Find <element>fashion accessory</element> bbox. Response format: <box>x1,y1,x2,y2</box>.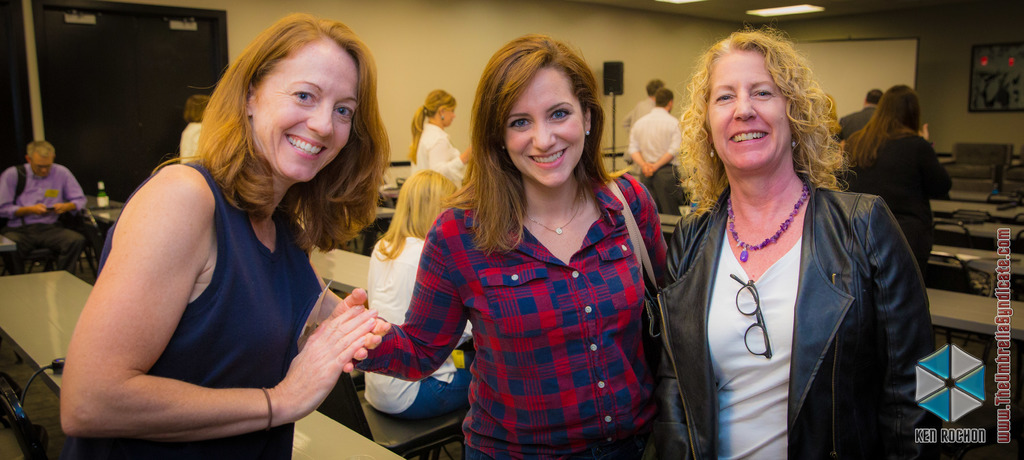
<box>788,133,796,148</box>.
